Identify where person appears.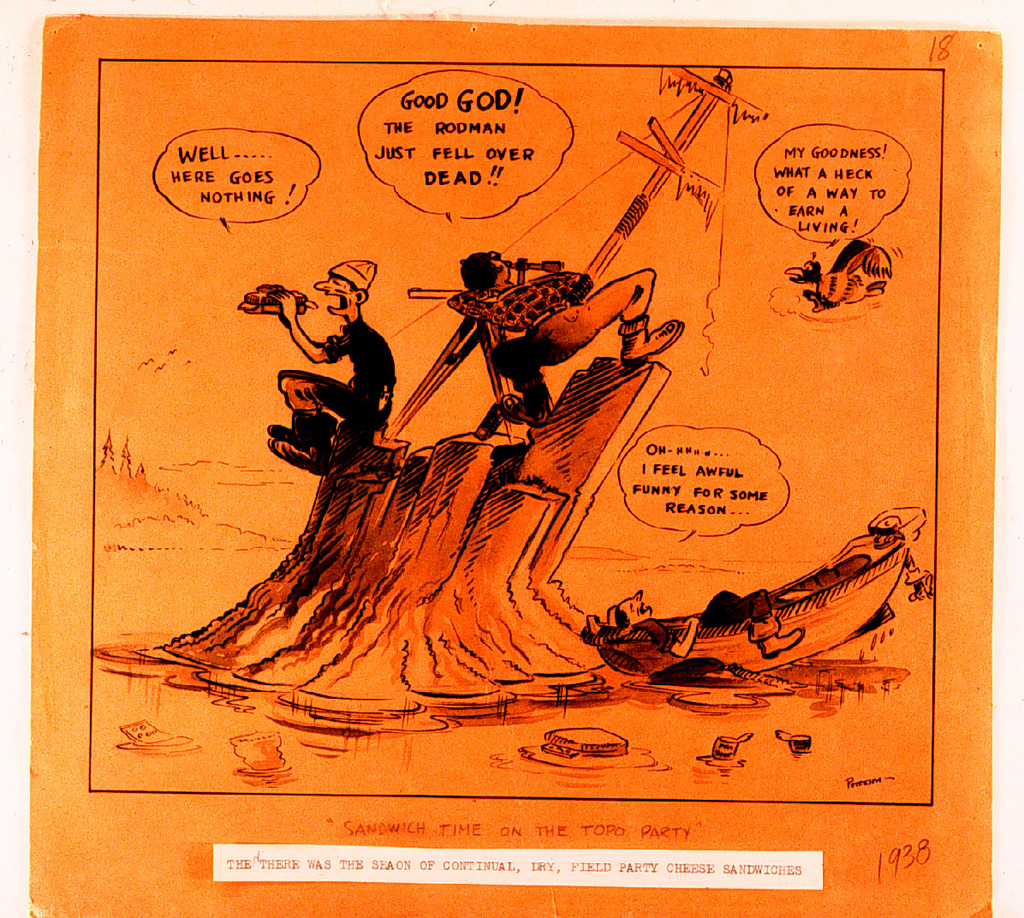
Appears at (left=445, top=250, right=685, bottom=426).
